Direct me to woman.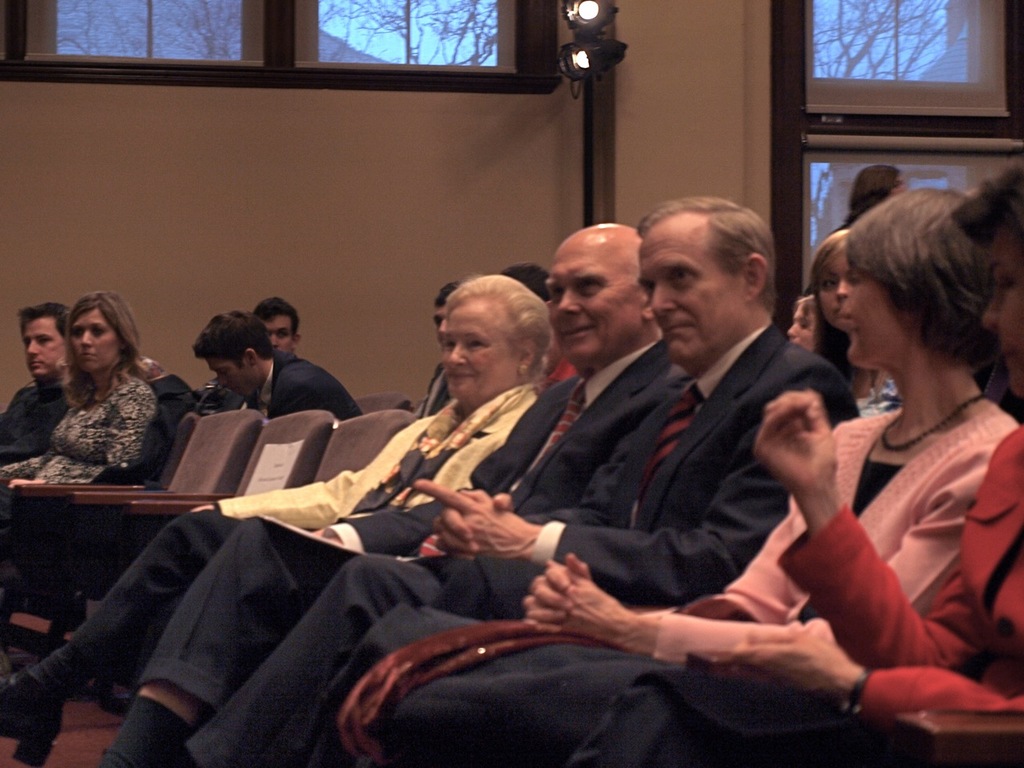
Direction: crop(375, 186, 999, 767).
